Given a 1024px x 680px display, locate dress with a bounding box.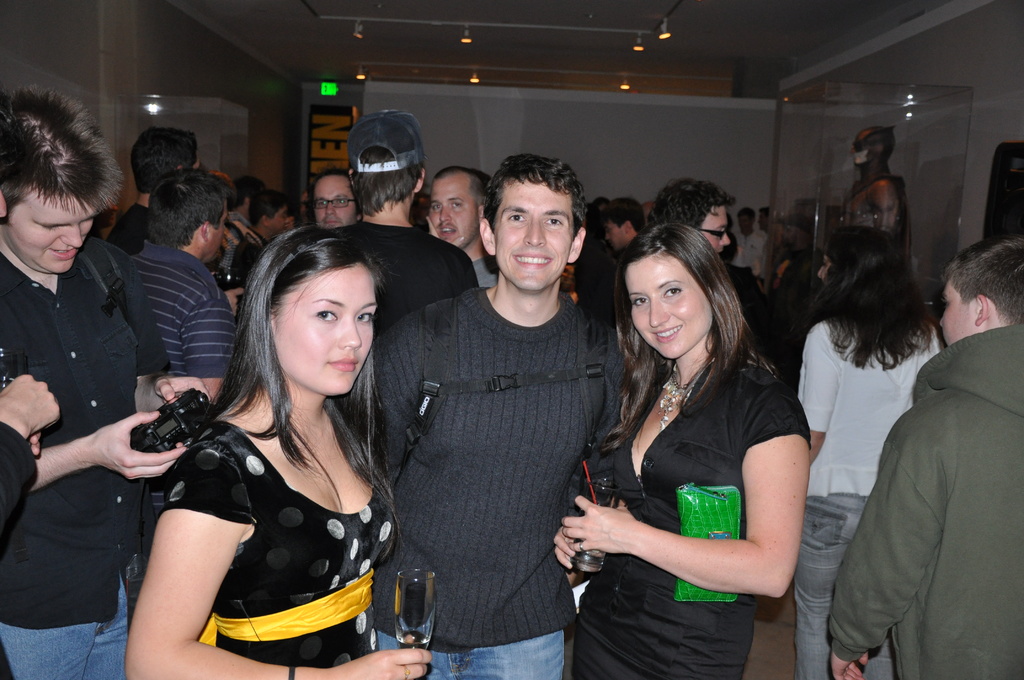
Located: [572,353,812,679].
